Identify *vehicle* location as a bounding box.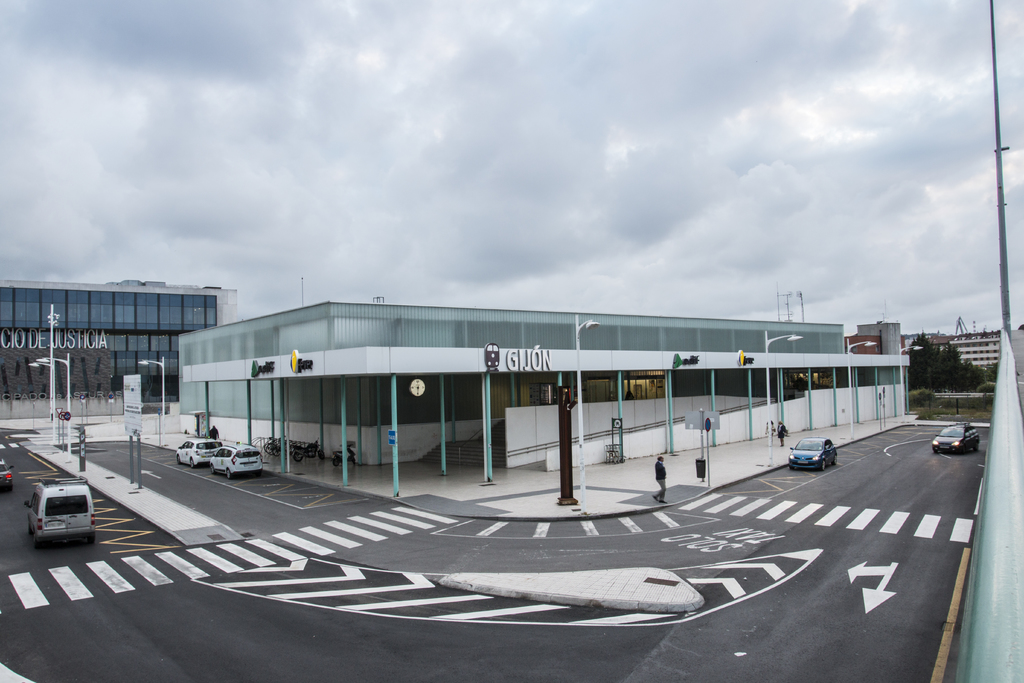
(334,441,356,471).
